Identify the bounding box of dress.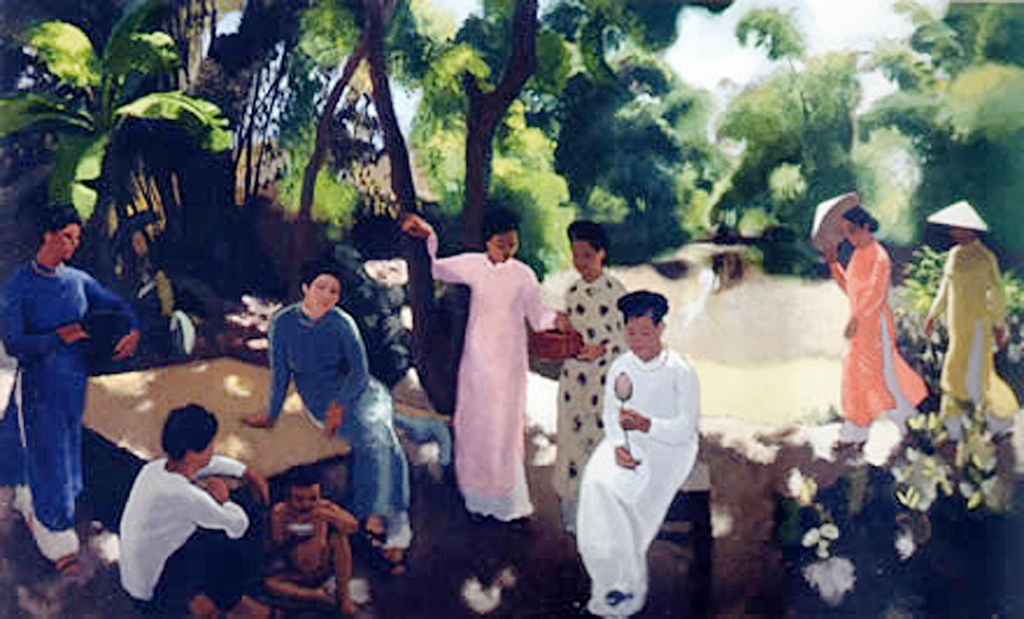
{"left": 10, "top": 245, "right": 119, "bottom": 566}.
